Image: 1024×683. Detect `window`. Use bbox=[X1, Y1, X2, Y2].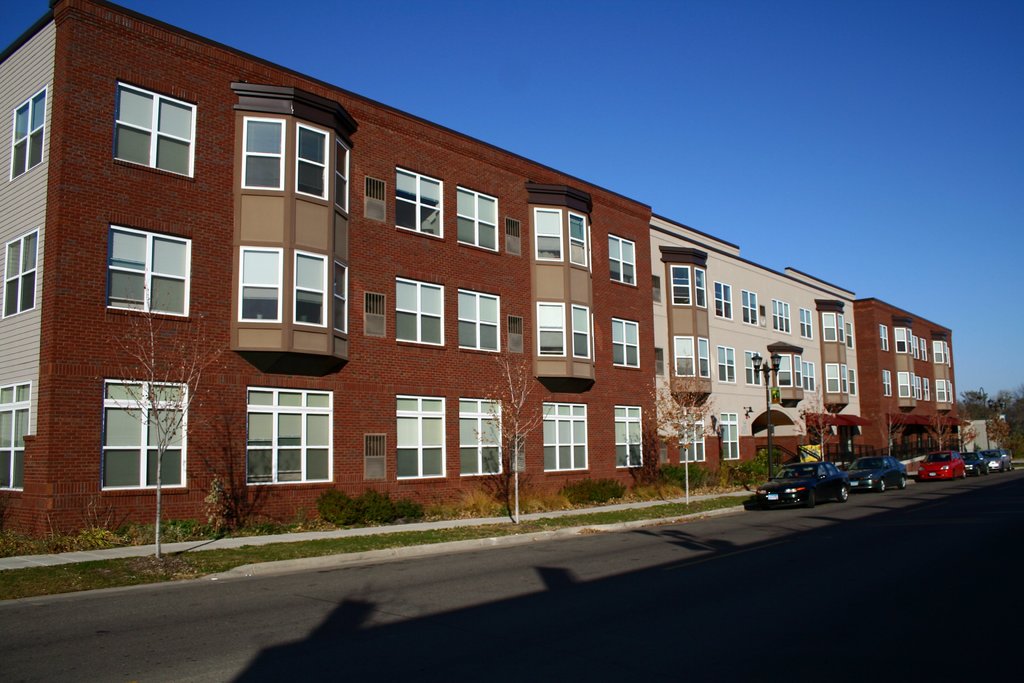
bbox=[0, 227, 36, 309].
